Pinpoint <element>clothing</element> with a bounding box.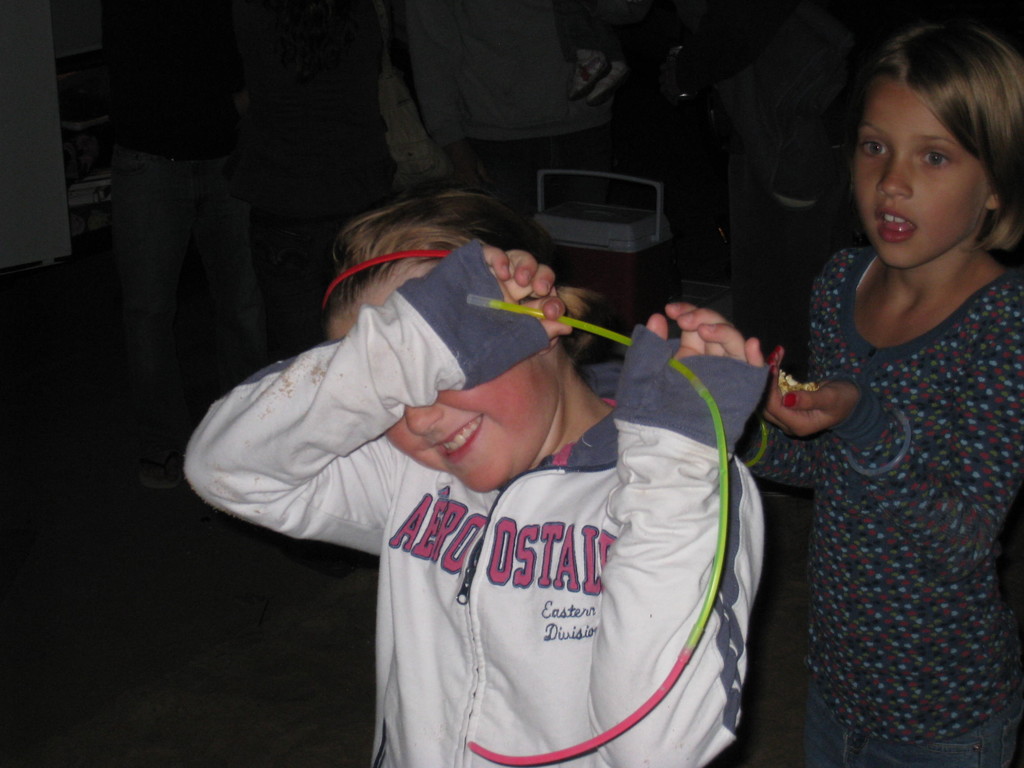
(762,179,1011,753).
